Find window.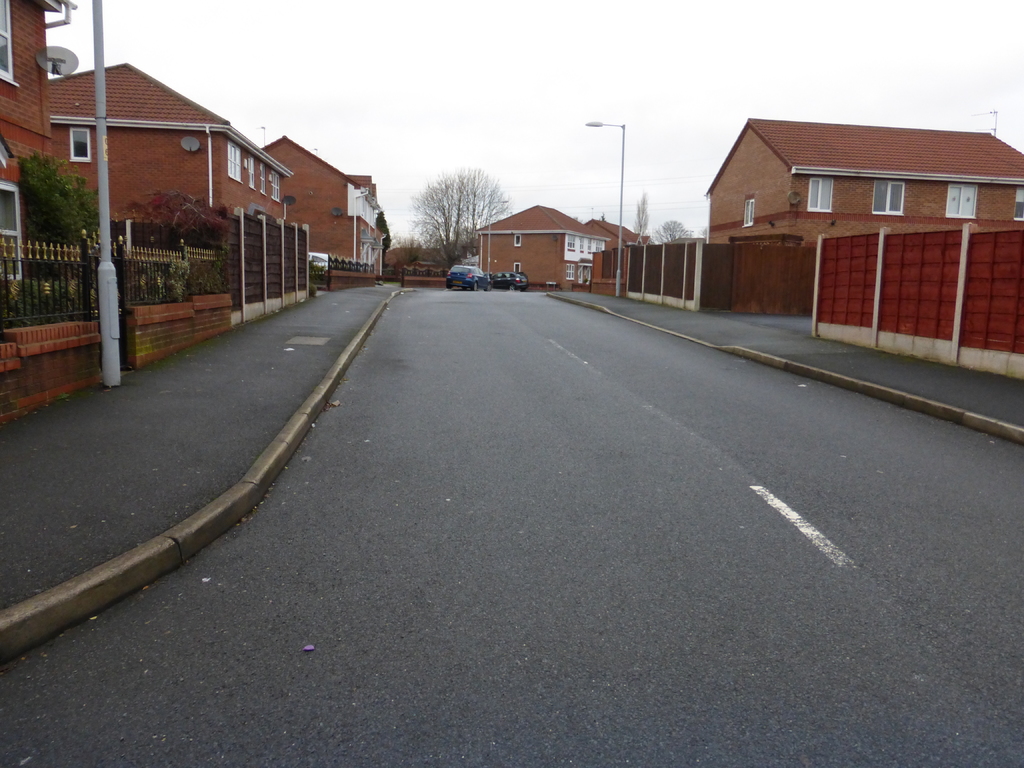
[left=947, top=182, right=979, bottom=220].
